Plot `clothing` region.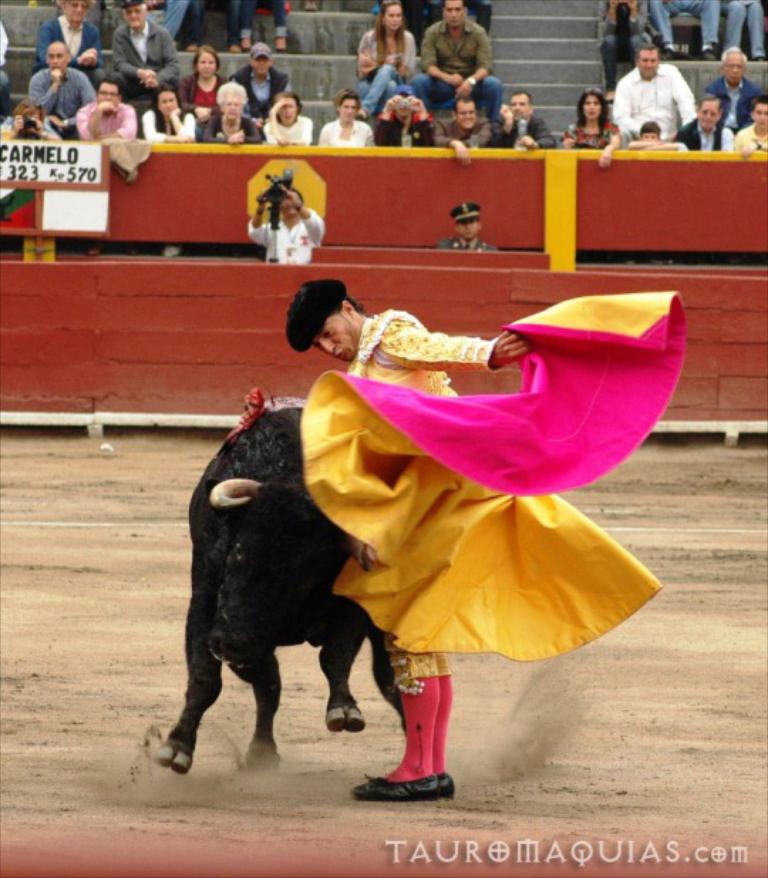
Plotted at {"x1": 117, "y1": 17, "x2": 193, "y2": 102}.
